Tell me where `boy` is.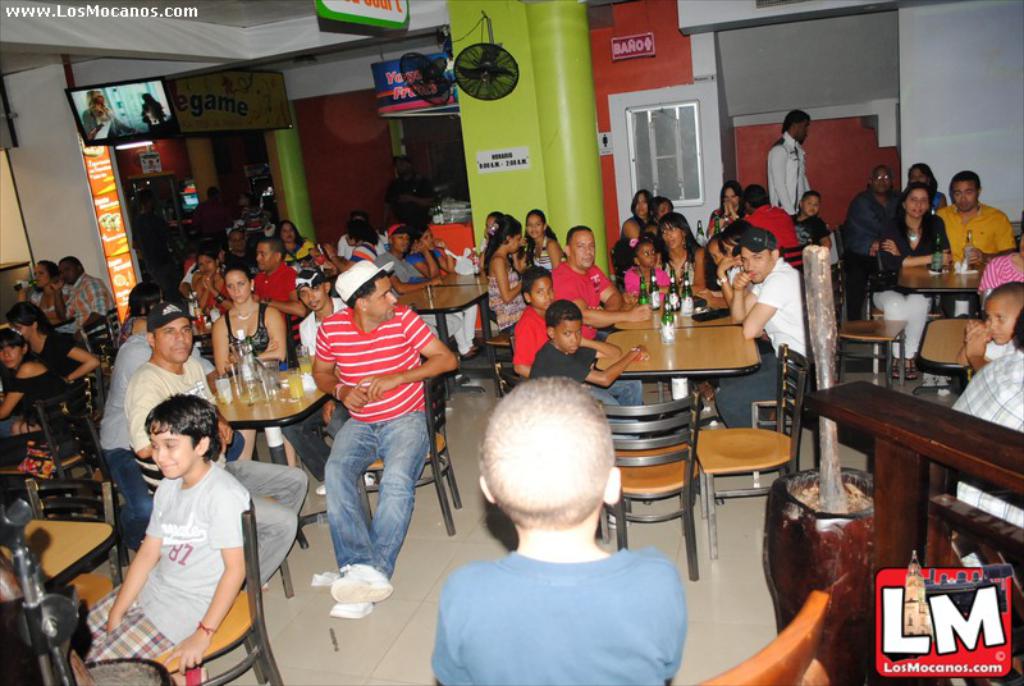
`boy` is at select_region(947, 314, 1023, 536).
